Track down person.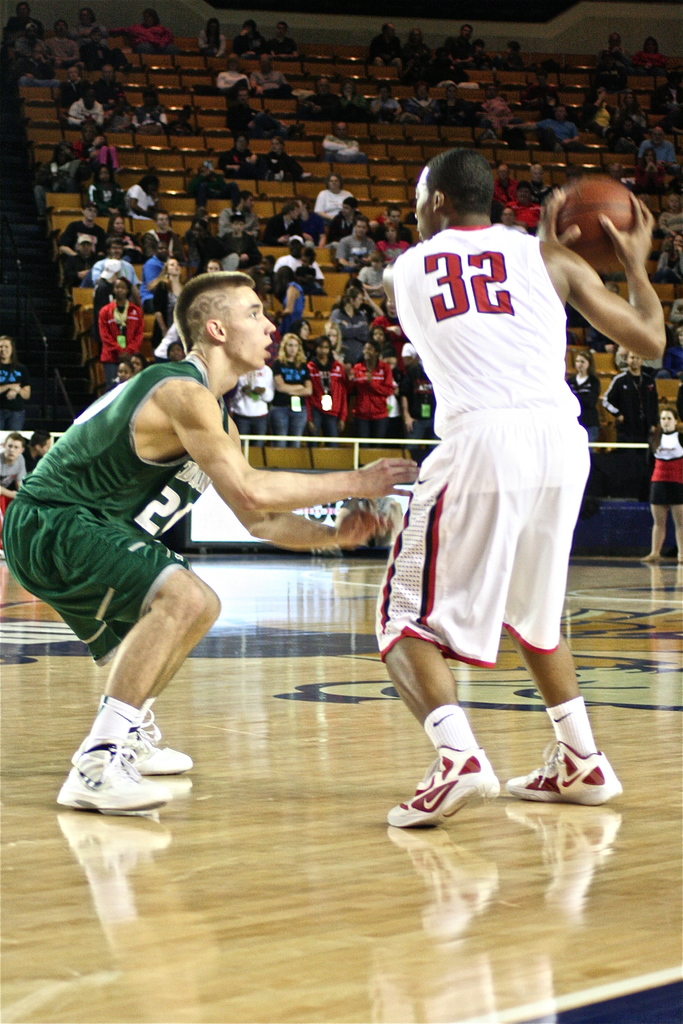
Tracked to (x1=132, y1=85, x2=163, y2=129).
